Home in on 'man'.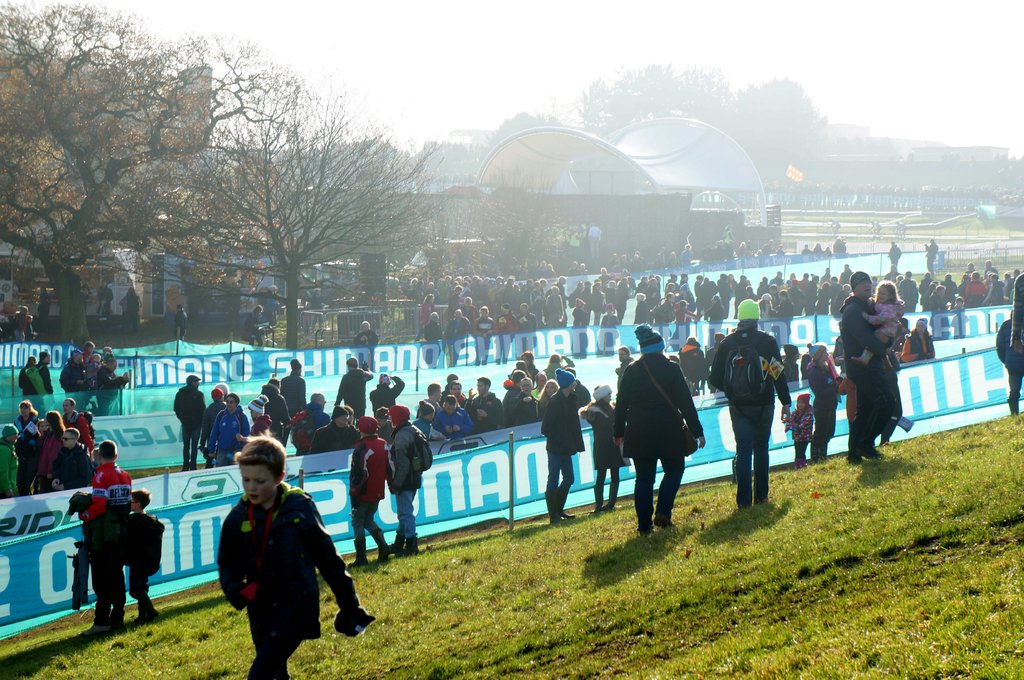
Homed in at locate(446, 312, 474, 336).
